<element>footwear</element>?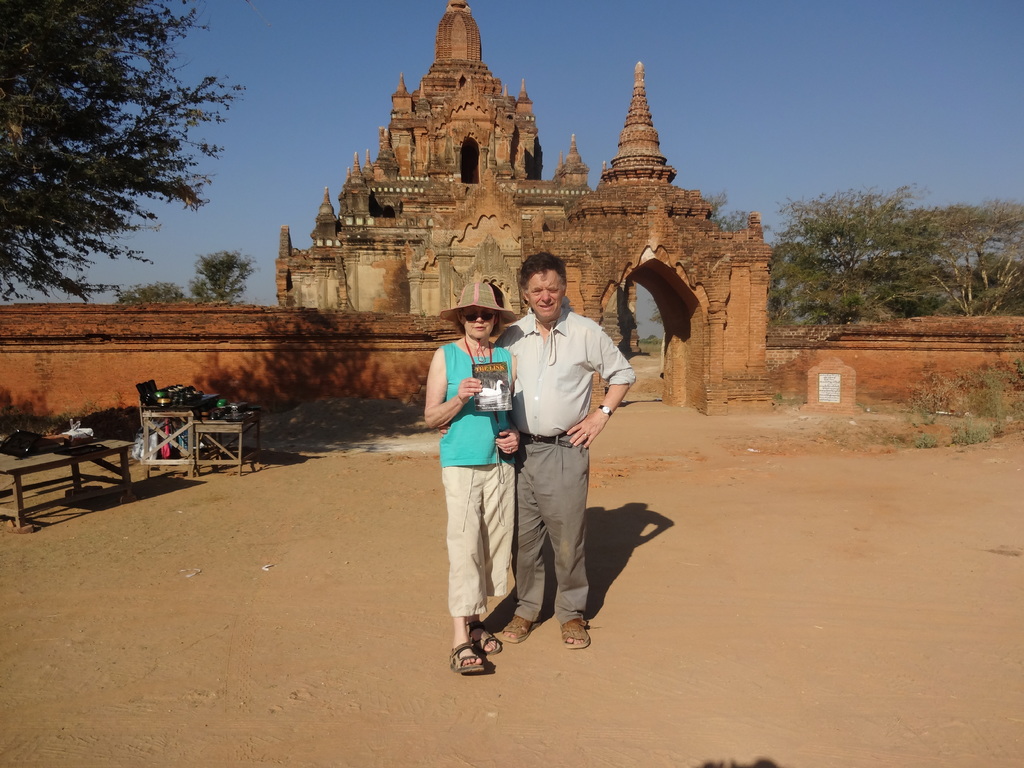
bbox=[469, 618, 502, 651]
